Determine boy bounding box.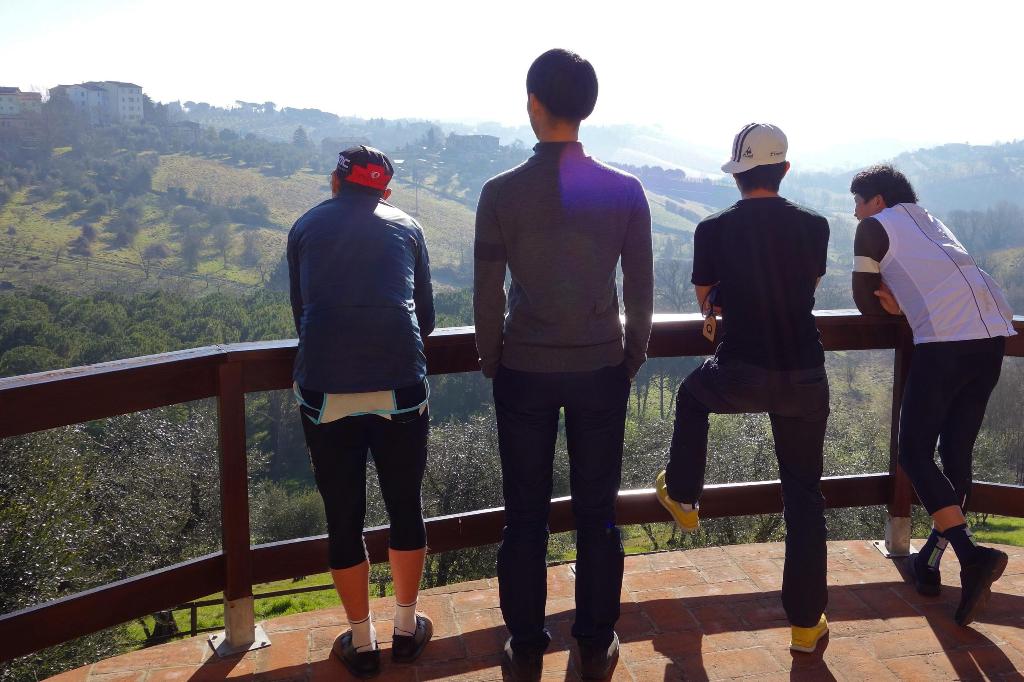
Determined: [650, 167, 840, 672].
